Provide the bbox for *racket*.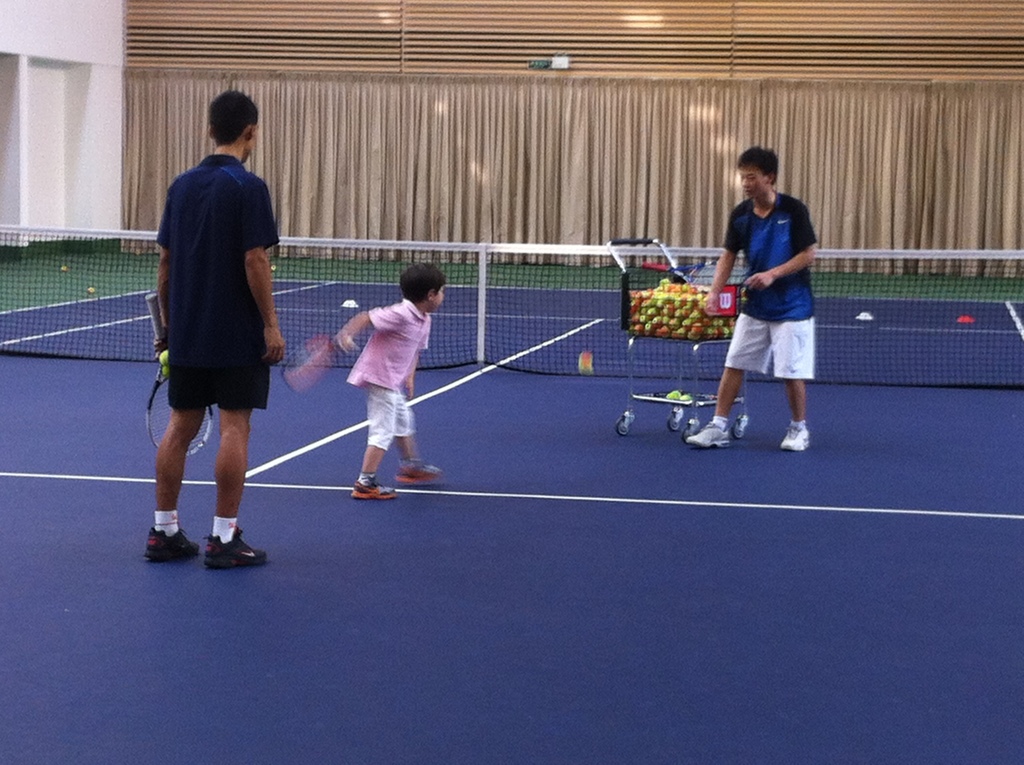
left=141, top=289, right=217, bottom=460.
